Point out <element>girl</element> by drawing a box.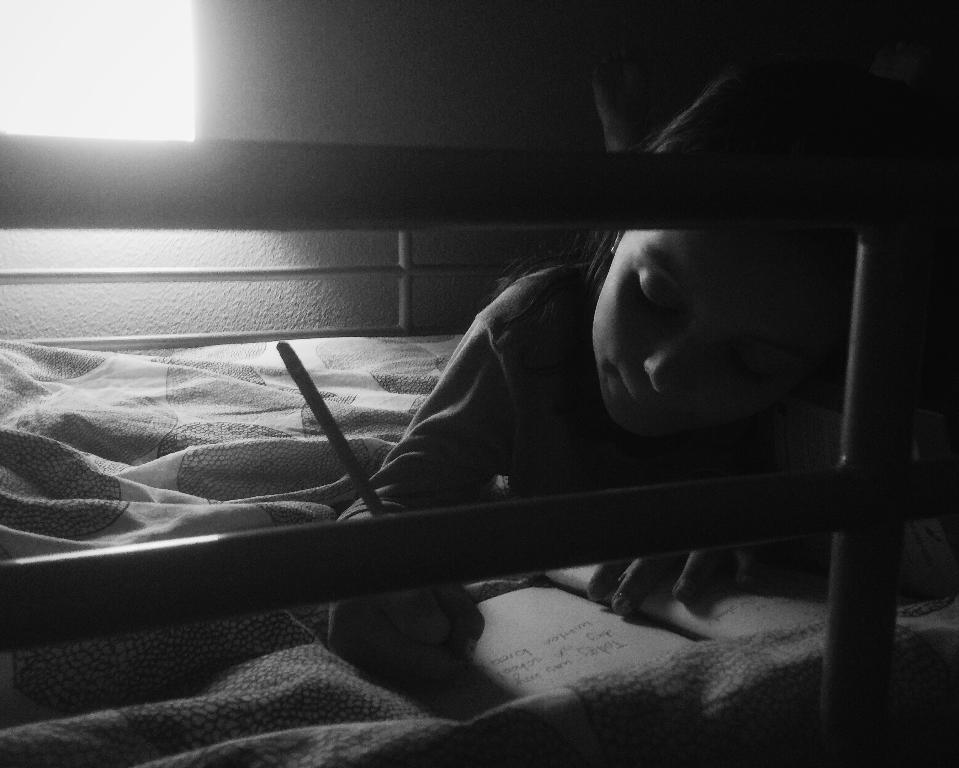
330,56,909,657.
